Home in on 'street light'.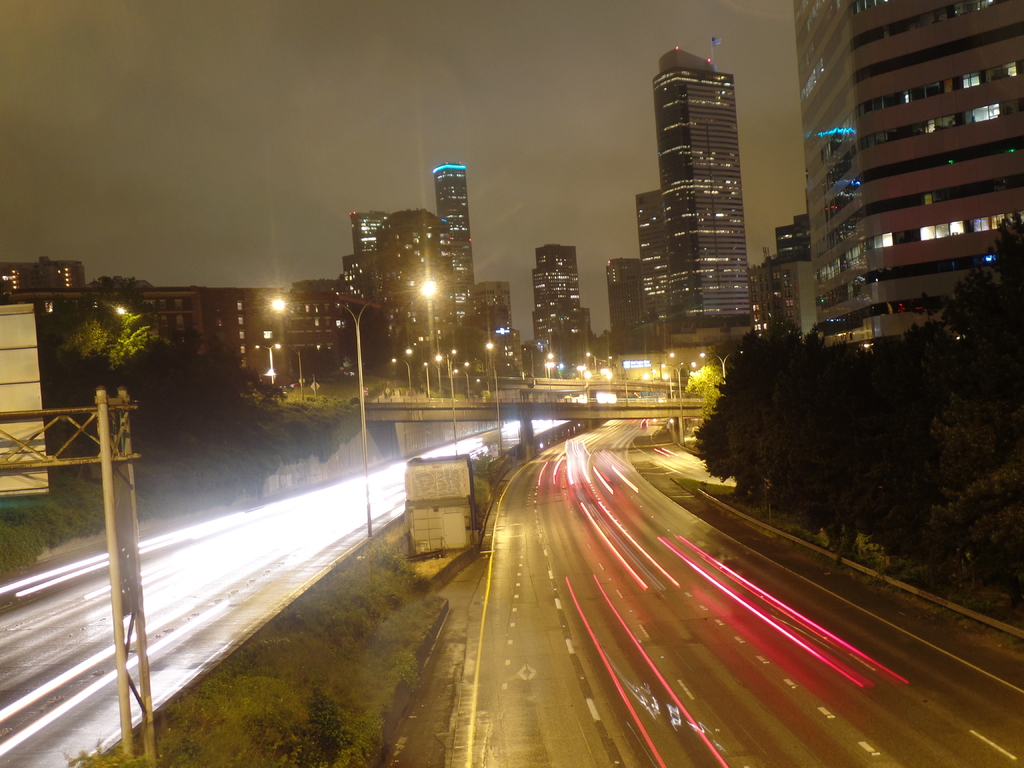
Homed in at box=[431, 336, 493, 451].
